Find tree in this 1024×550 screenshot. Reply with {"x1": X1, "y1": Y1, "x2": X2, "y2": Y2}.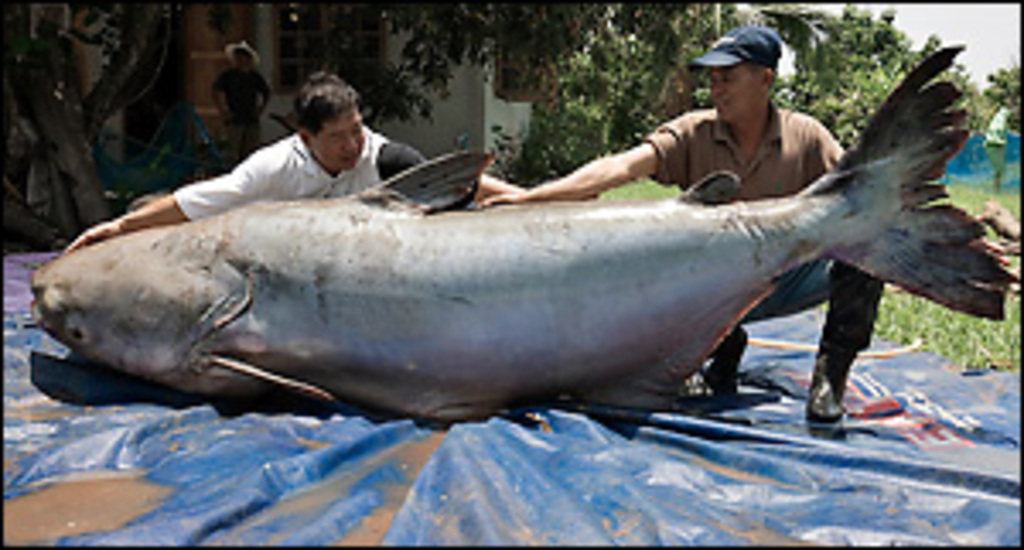
{"x1": 0, "y1": 0, "x2": 604, "y2": 249}.
